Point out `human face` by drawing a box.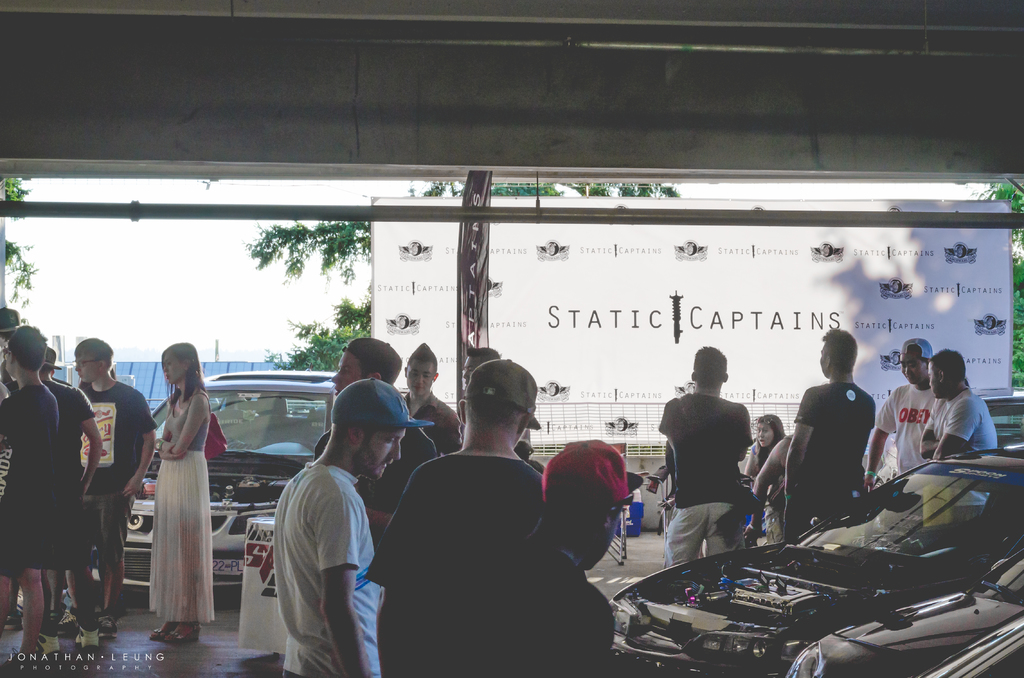
BBox(758, 424, 774, 449).
